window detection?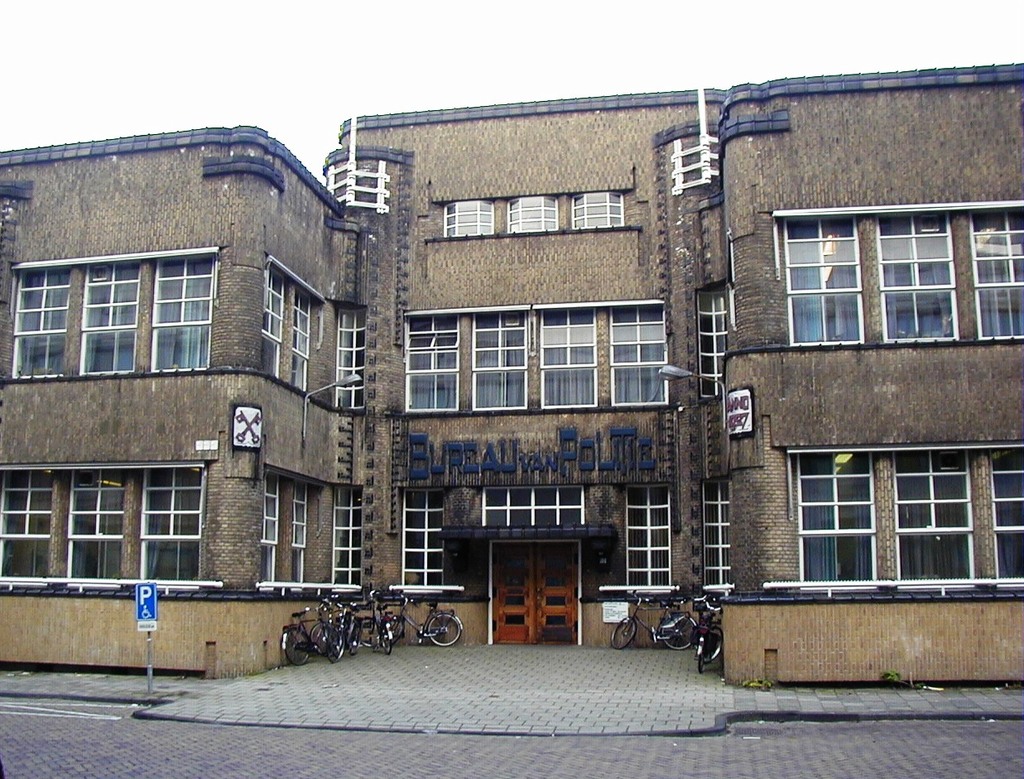
locate(591, 483, 672, 592)
